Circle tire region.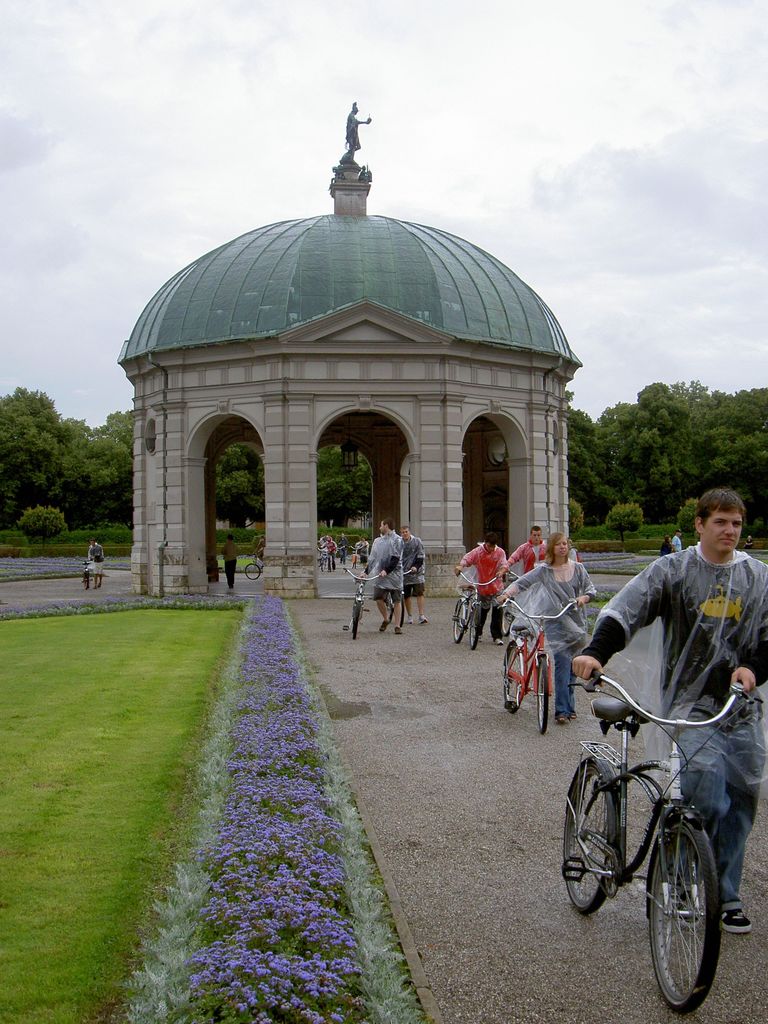
Region: 451/600/463/646.
